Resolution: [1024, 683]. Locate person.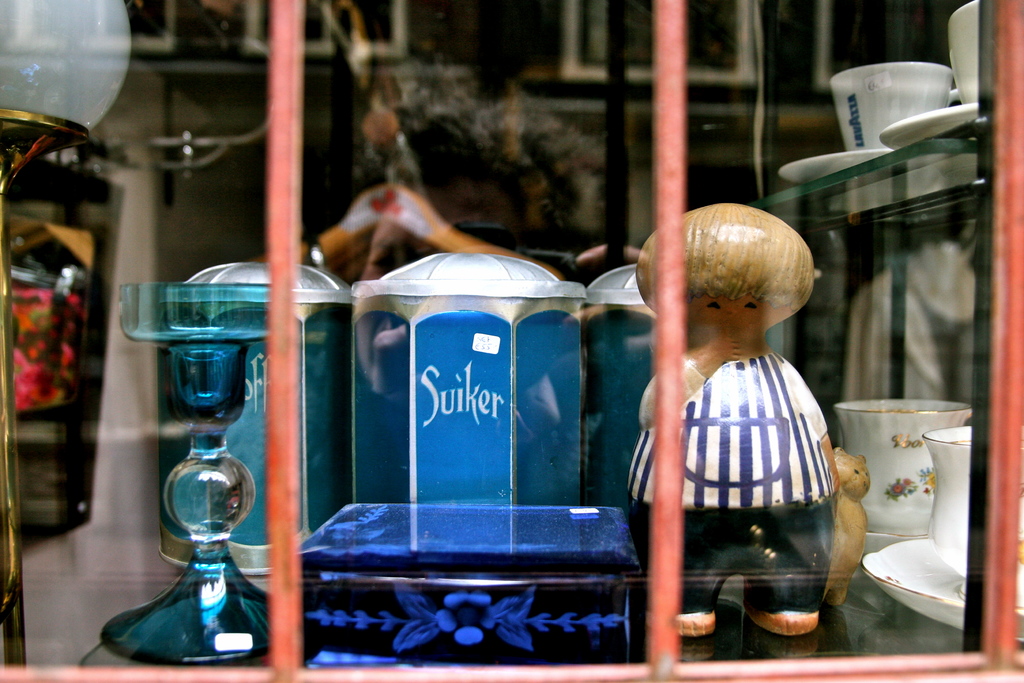
[x1=614, y1=199, x2=849, y2=641].
